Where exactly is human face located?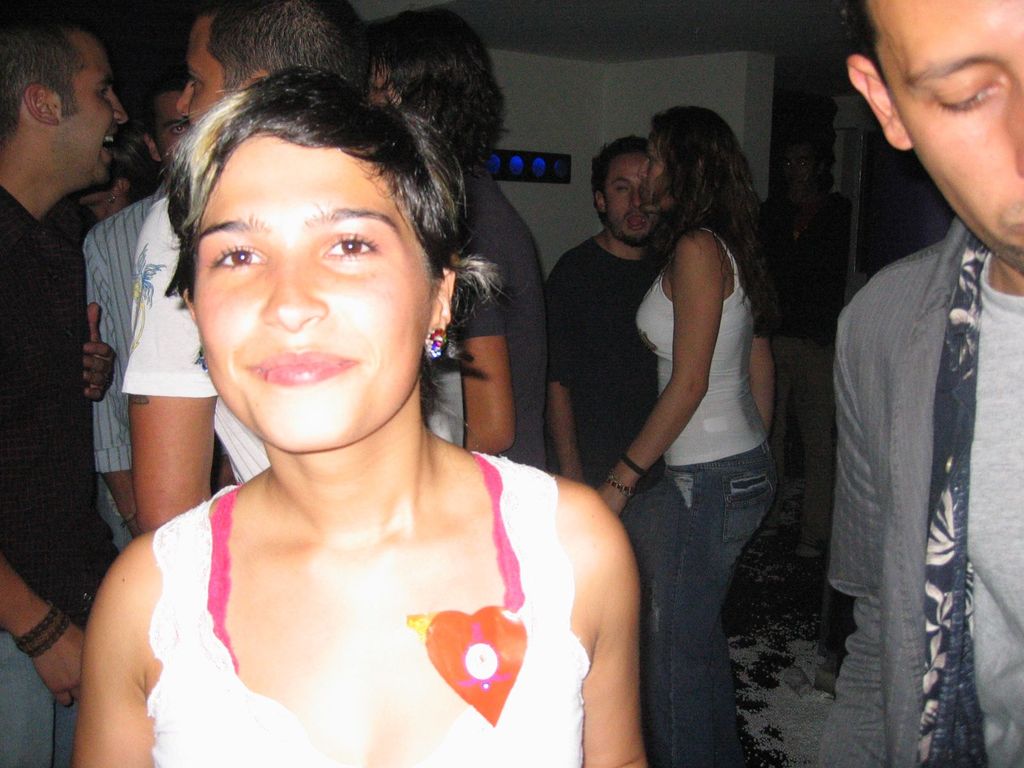
Its bounding box is l=372, t=64, r=408, b=108.
